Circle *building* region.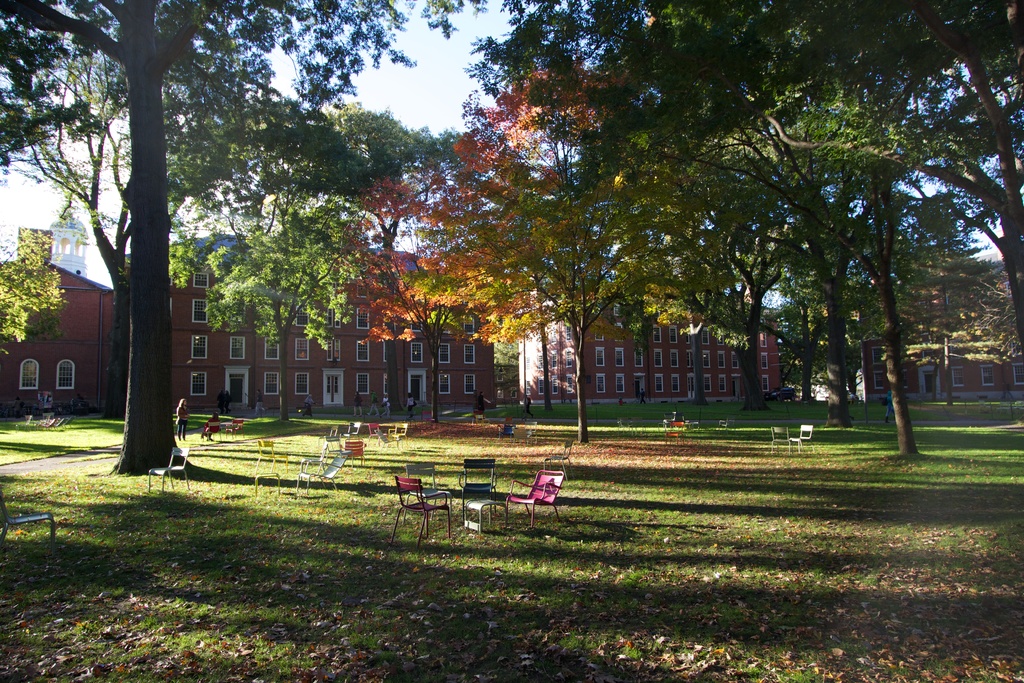
Region: 0:195:490:407.
